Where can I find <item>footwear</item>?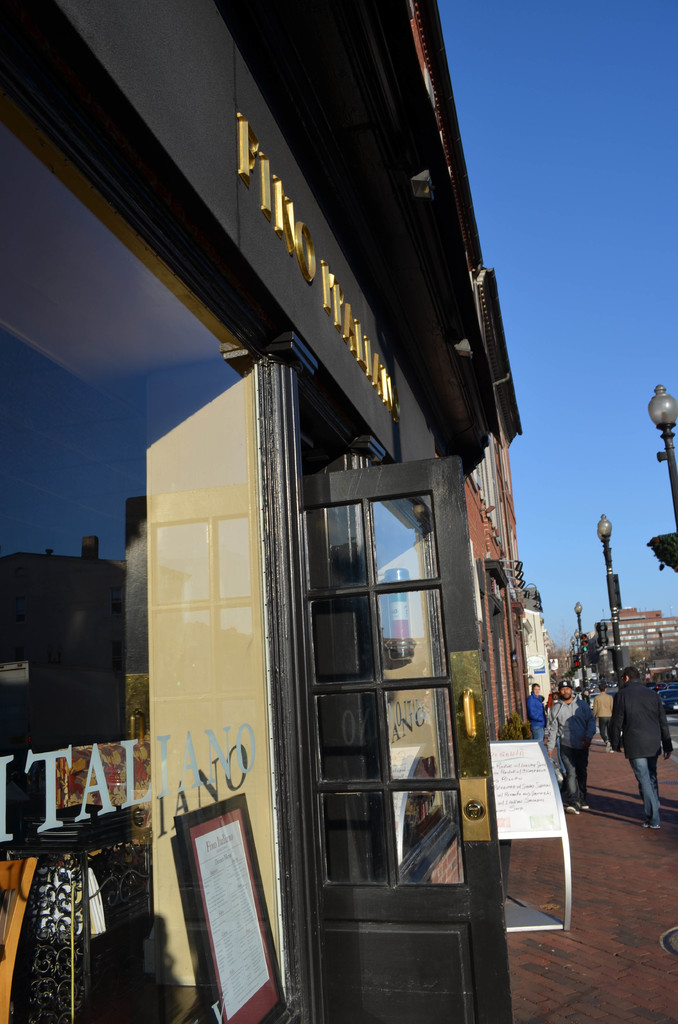
You can find it at 640:821:660:833.
